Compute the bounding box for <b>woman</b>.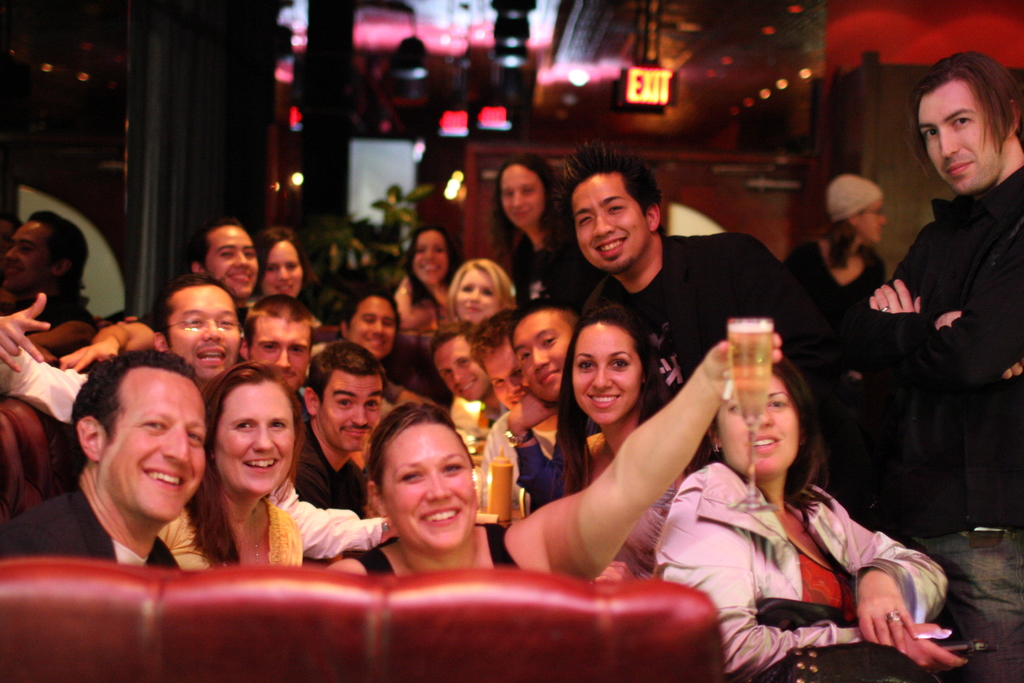
box(395, 227, 456, 337).
